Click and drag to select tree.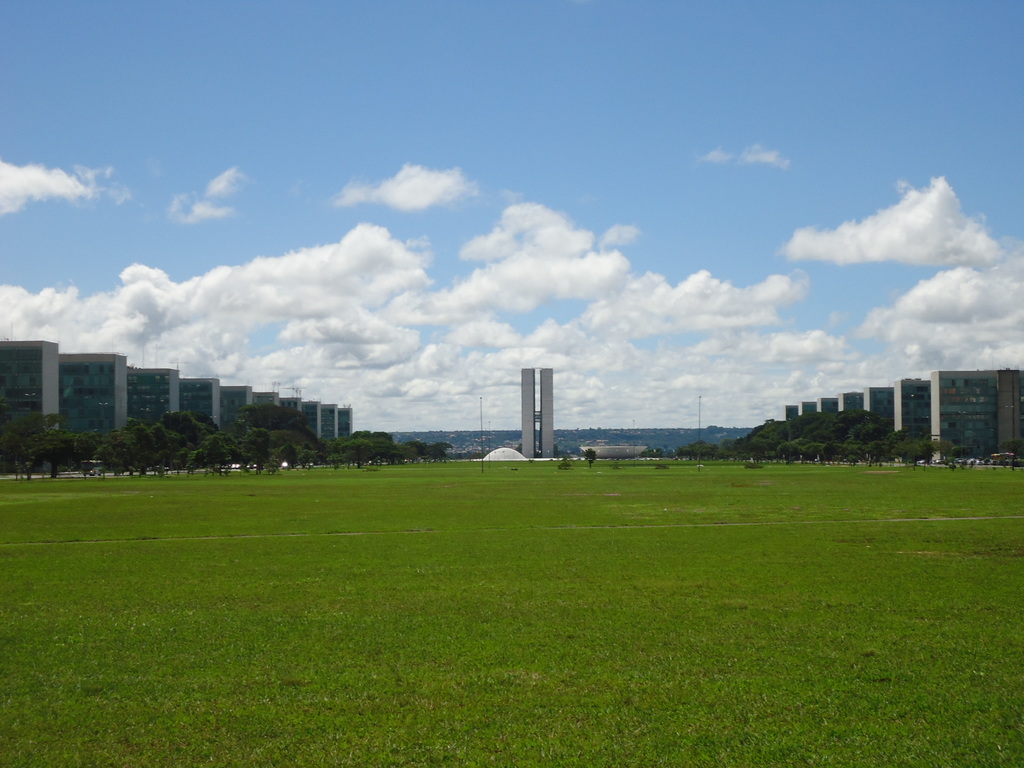
Selection: (97, 431, 135, 461).
